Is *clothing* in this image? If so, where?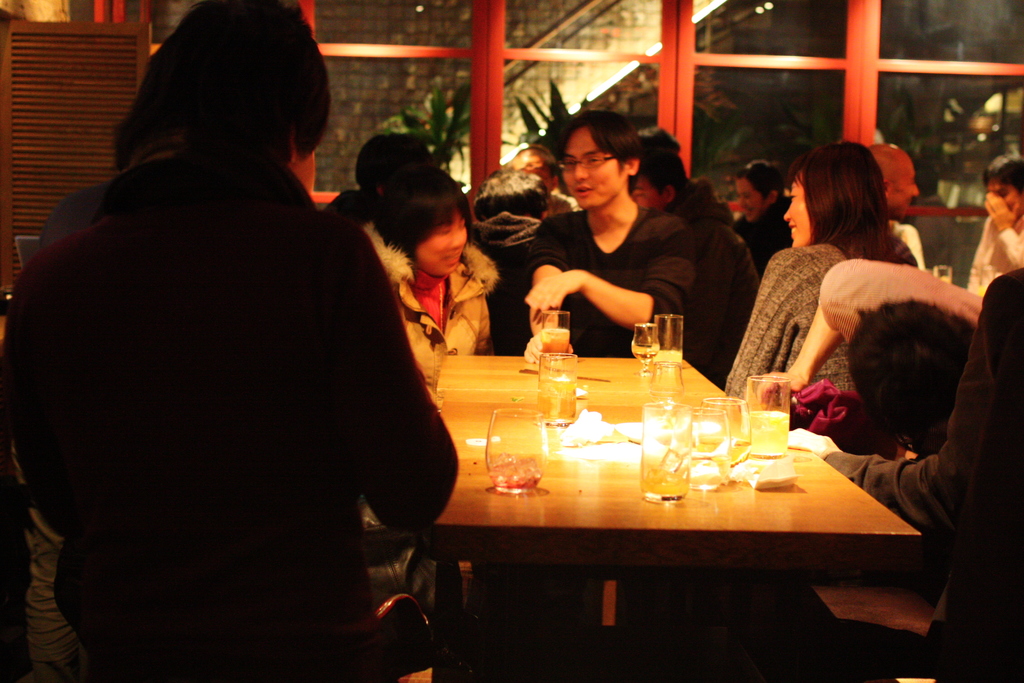
Yes, at region(732, 202, 793, 265).
